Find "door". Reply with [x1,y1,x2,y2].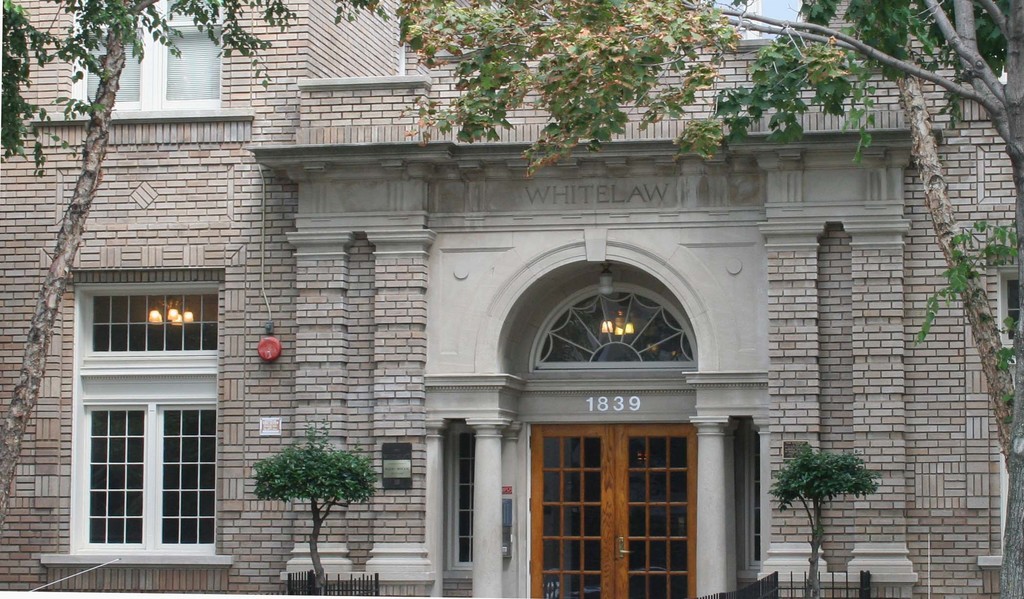
[522,410,700,587].
